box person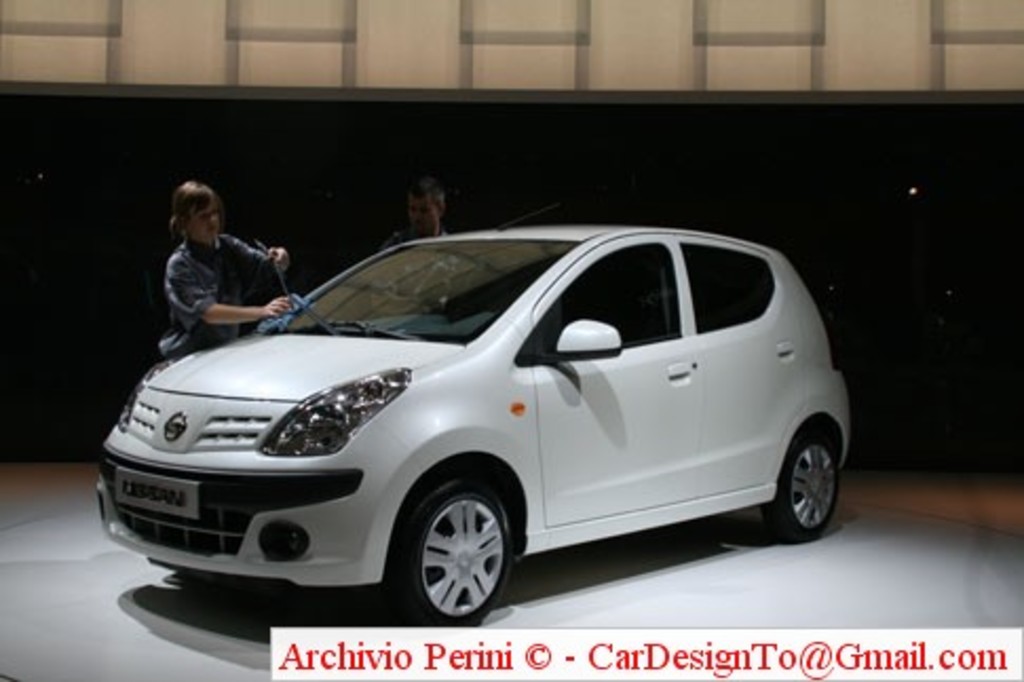
box(382, 175, 458, 253)
